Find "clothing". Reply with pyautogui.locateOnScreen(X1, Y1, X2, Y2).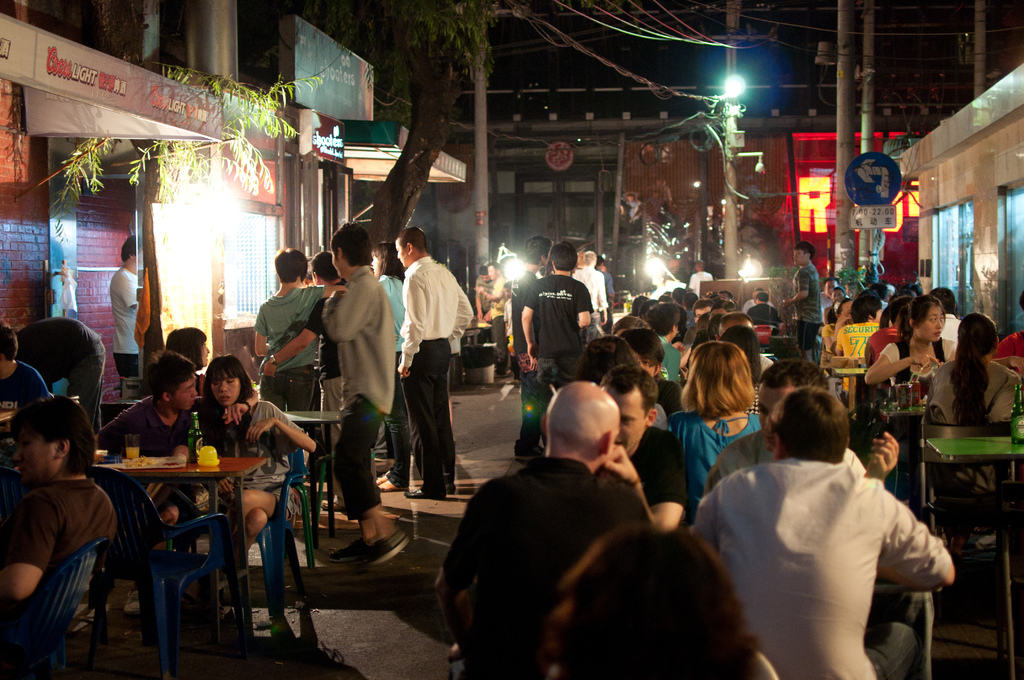
pyautogui.locateOnScreen(865, 325, 899, 357).
